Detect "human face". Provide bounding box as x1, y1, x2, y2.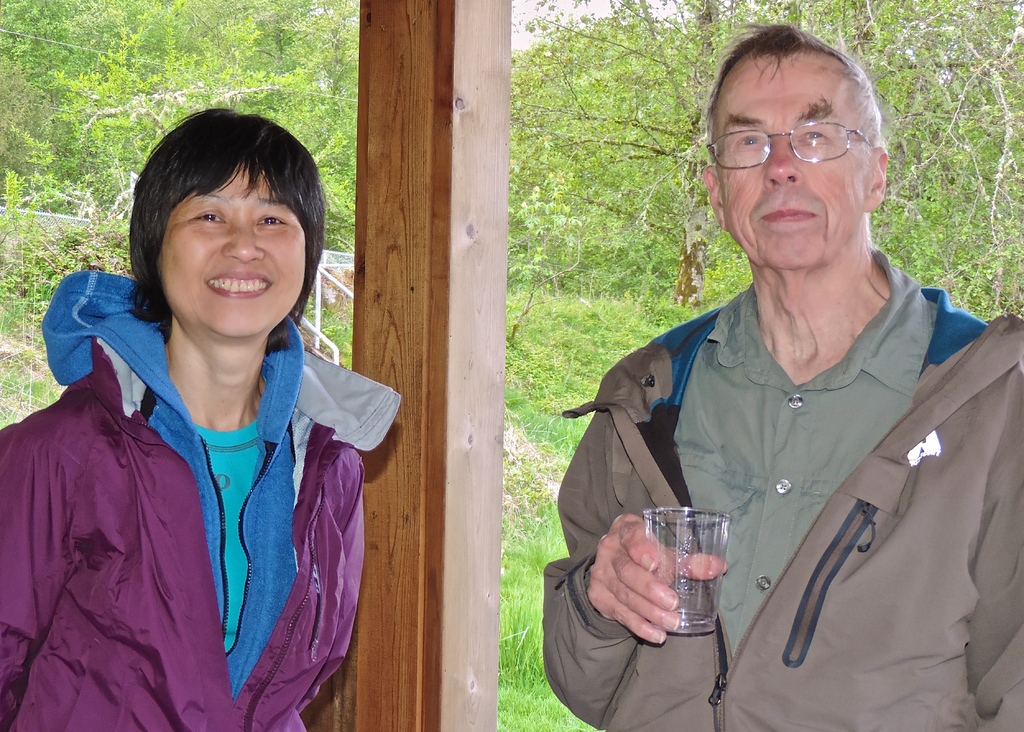
154, 156, 307, 342.
